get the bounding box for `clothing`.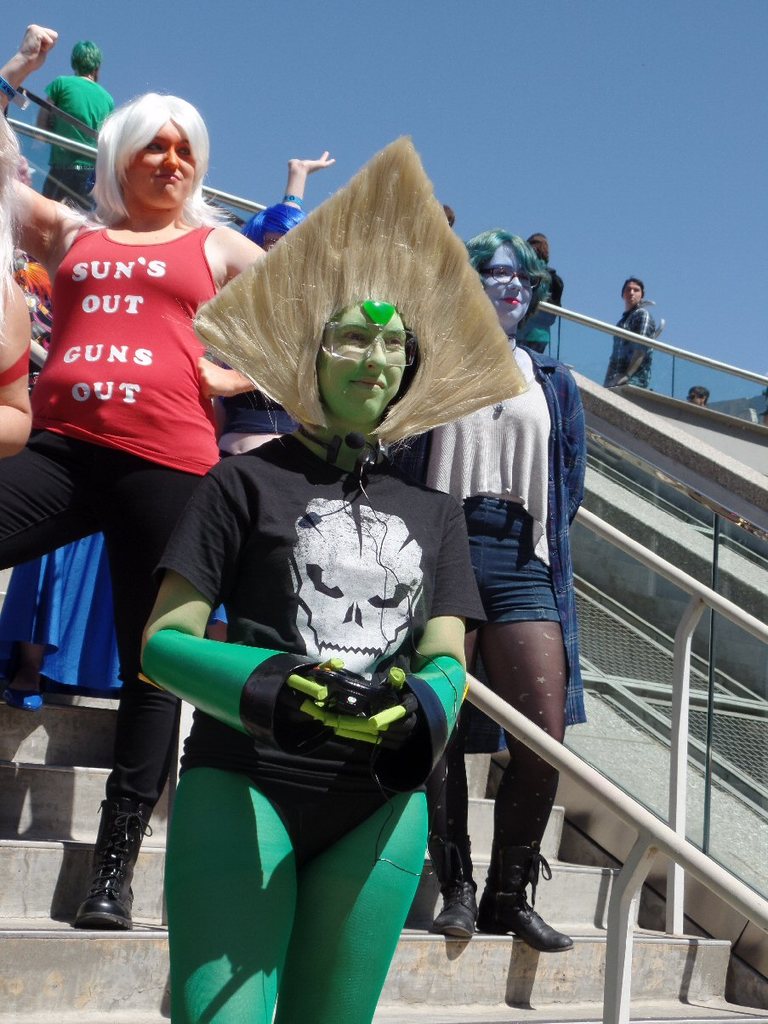
BBox(599, 299, 657, 391).
